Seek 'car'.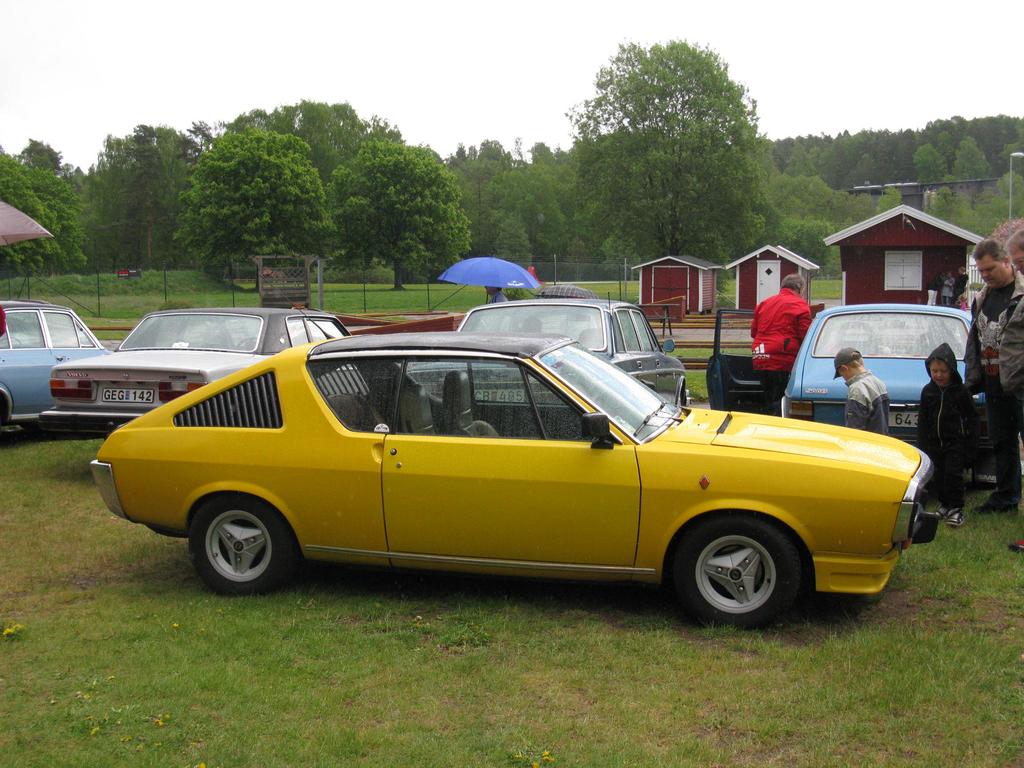
rect(456, 298, 687, 401).
